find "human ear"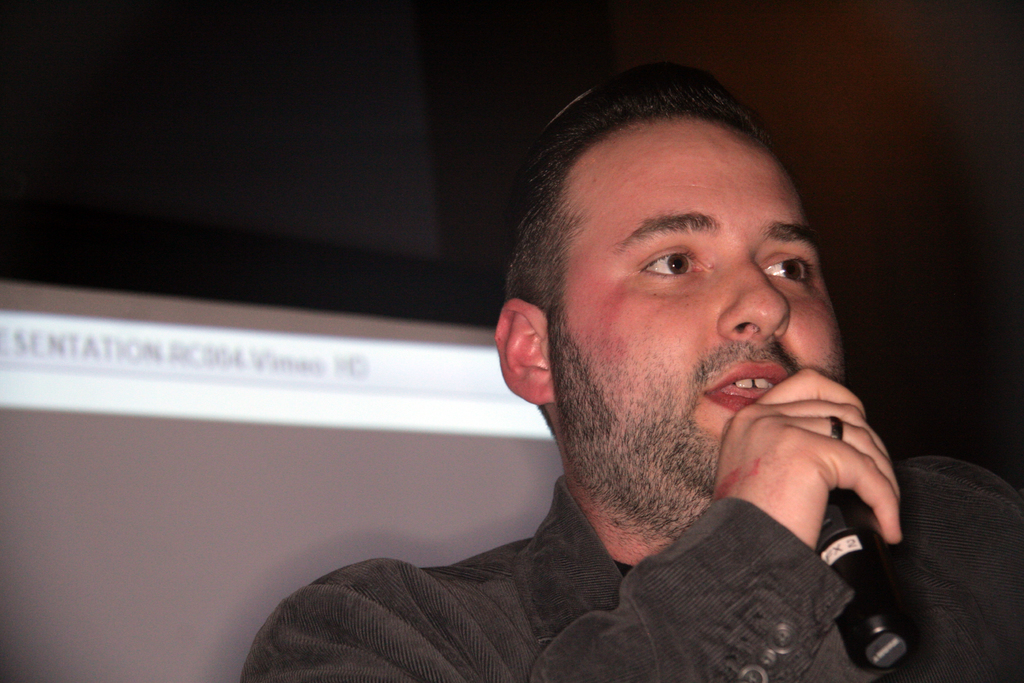
x1=488, y1=299, x2=556, y2=409
